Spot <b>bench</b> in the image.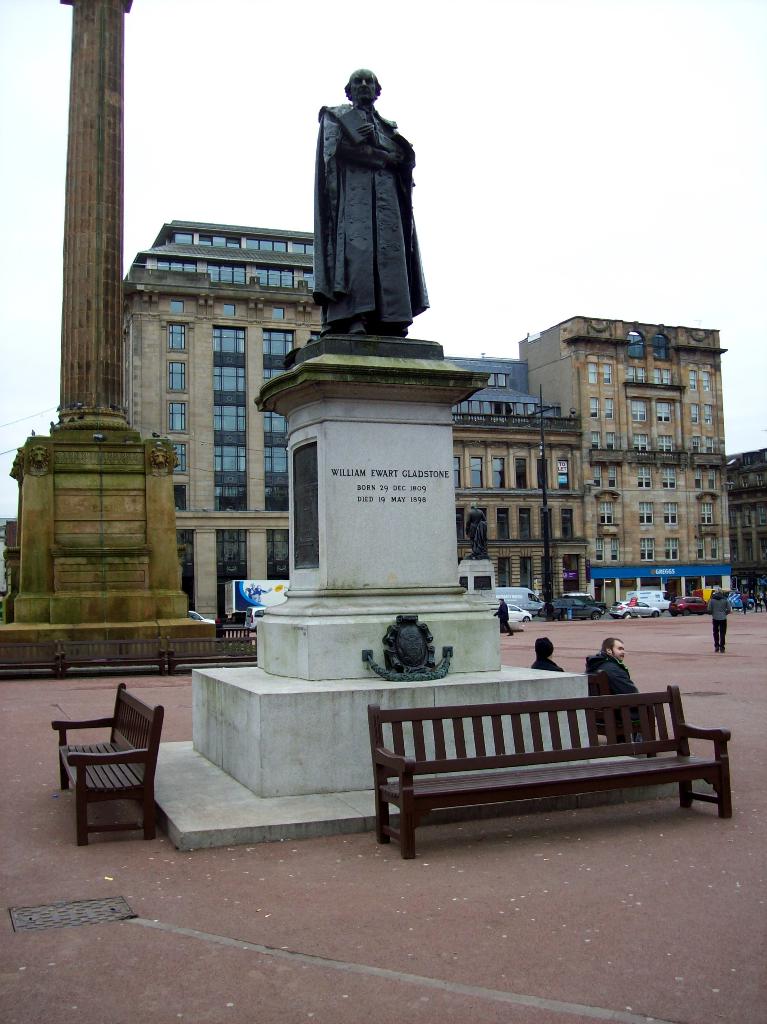
<b>bench</b> found at bbox=(42, 671, 184, 863).
